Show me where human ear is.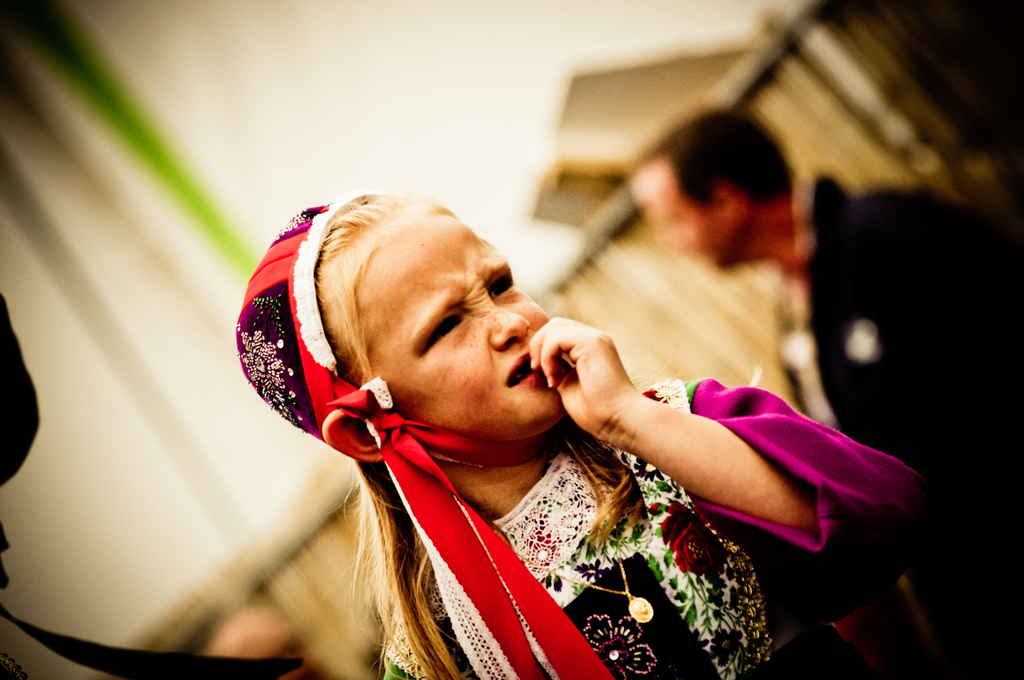
human ear is at box=[319, 410, 383, 460].
